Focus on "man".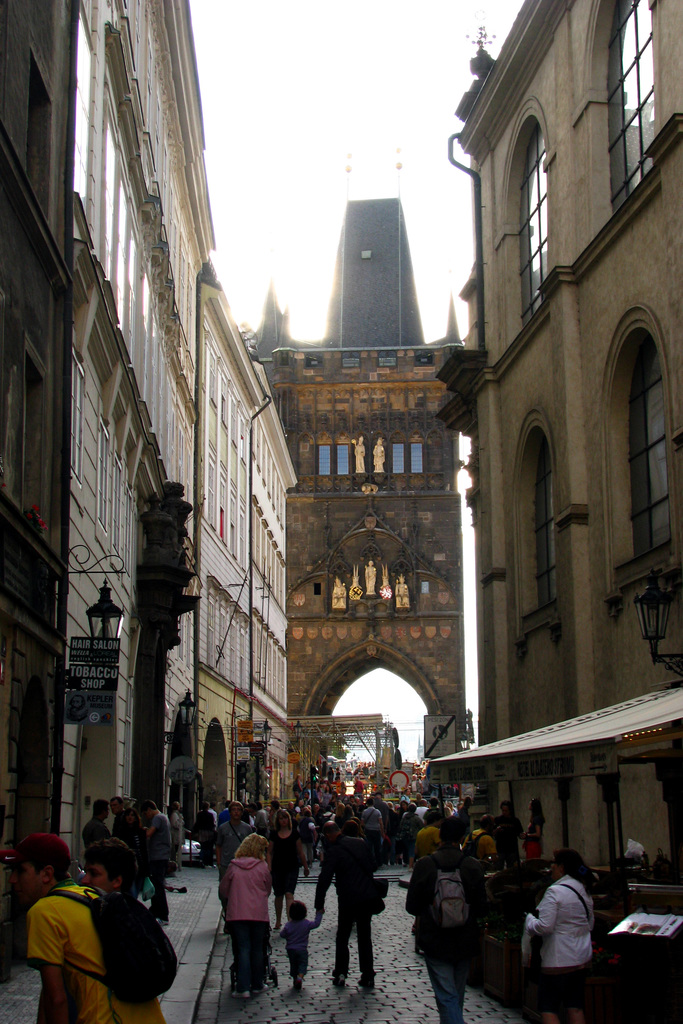
Focused at pyautogui.locateOnScreen(408, 794, 429, 808).
